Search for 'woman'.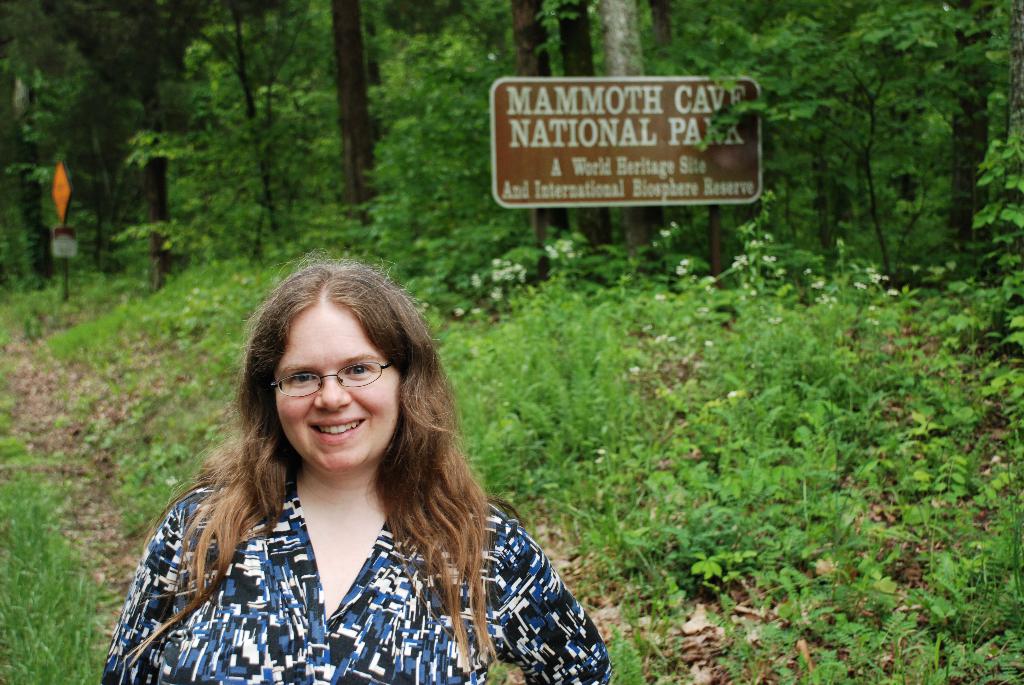
Found at locate(101, 253, 610, 684).
